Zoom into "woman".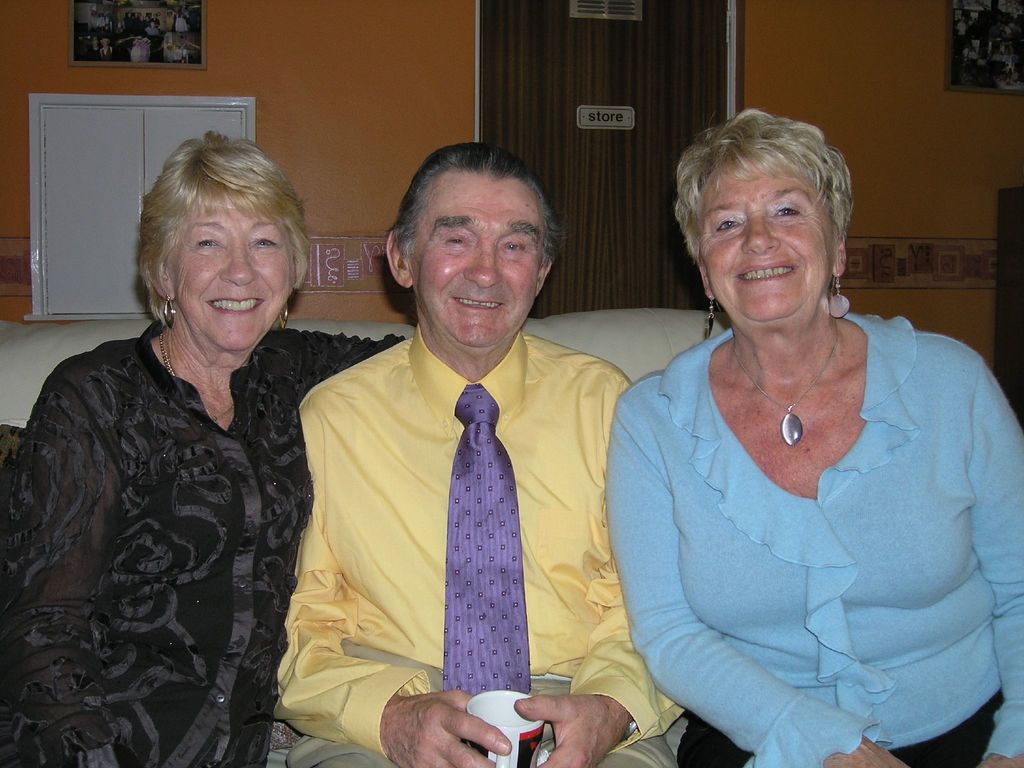
Zoom target: left=88, top=40, right=102, bottom=59.
